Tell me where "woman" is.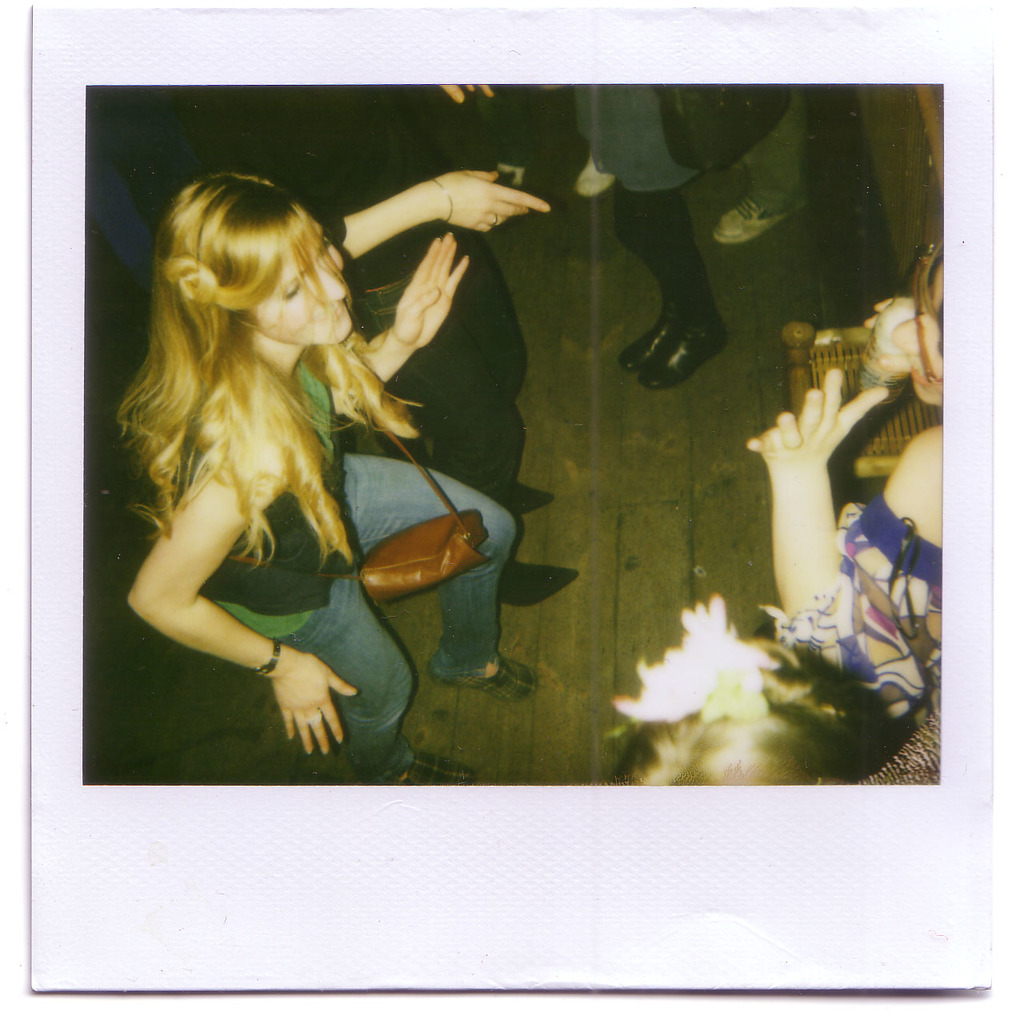
"woman" is at box=[545, 79, 731, 394].
